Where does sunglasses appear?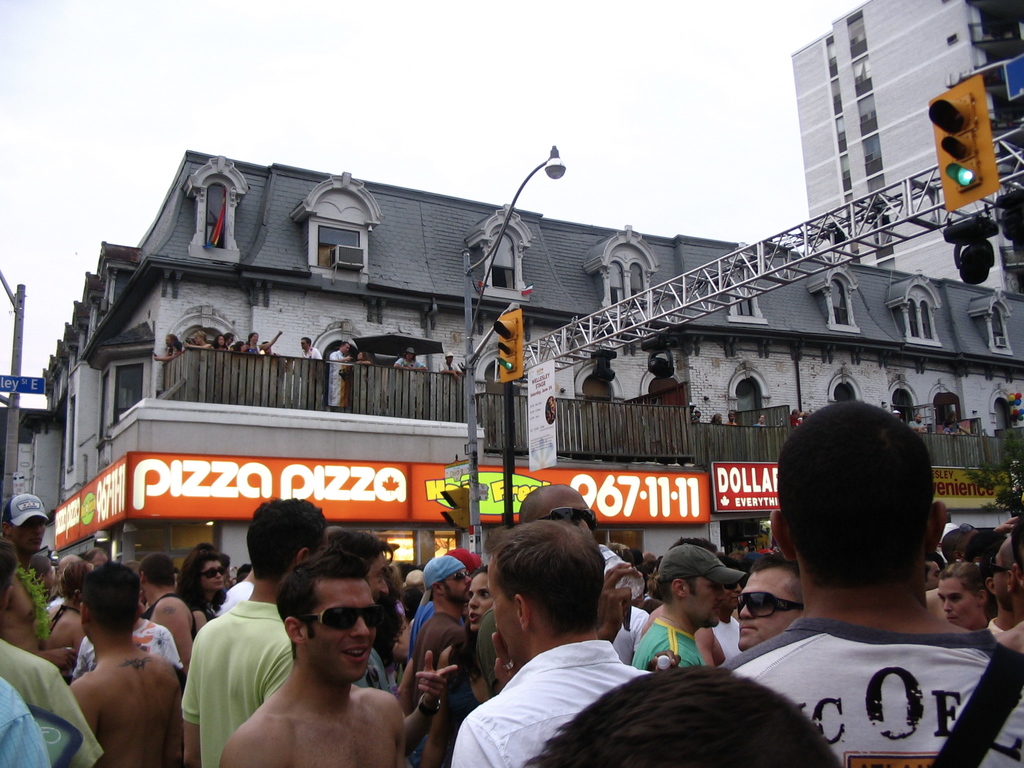
Appears at <region>202, 567, 225, 579</region>.
